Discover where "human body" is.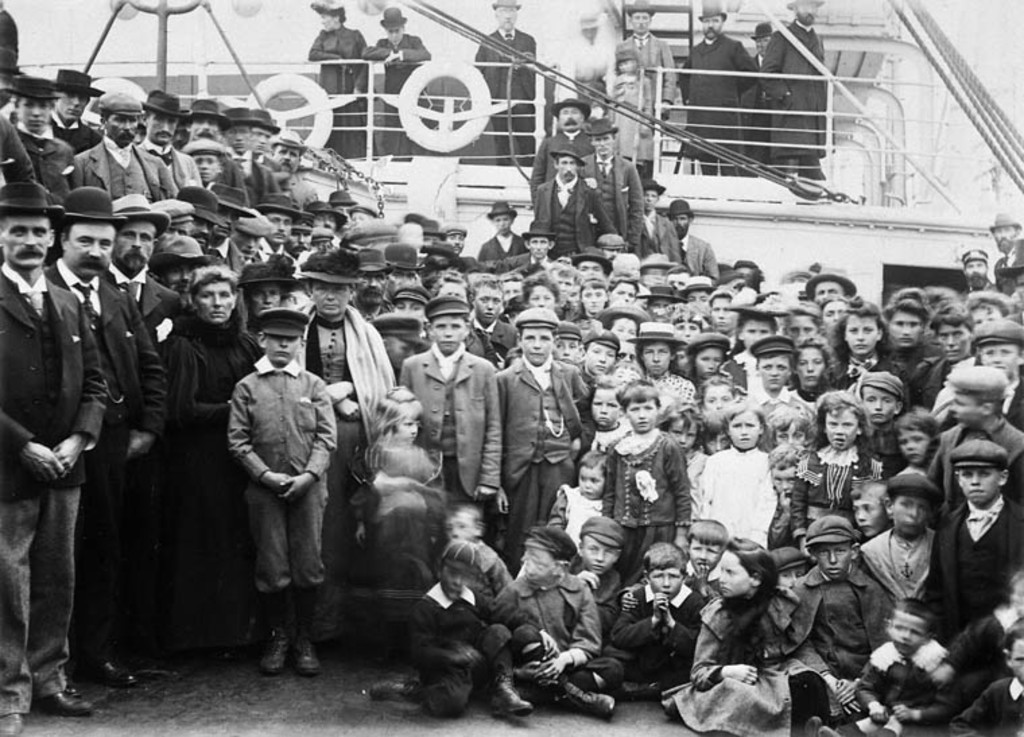
Discovered at rect(75, 88, 168, 199).
